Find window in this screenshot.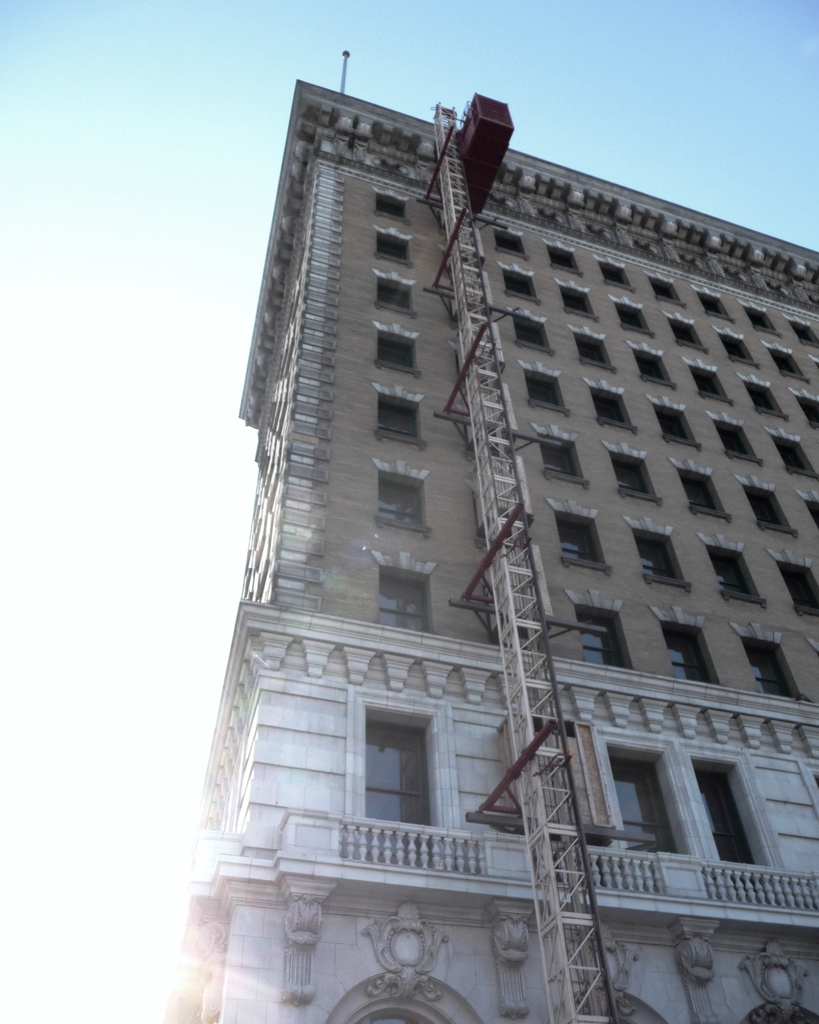
The bounding box for window is <bbox>690, 758, 775, 868</bbox>.
